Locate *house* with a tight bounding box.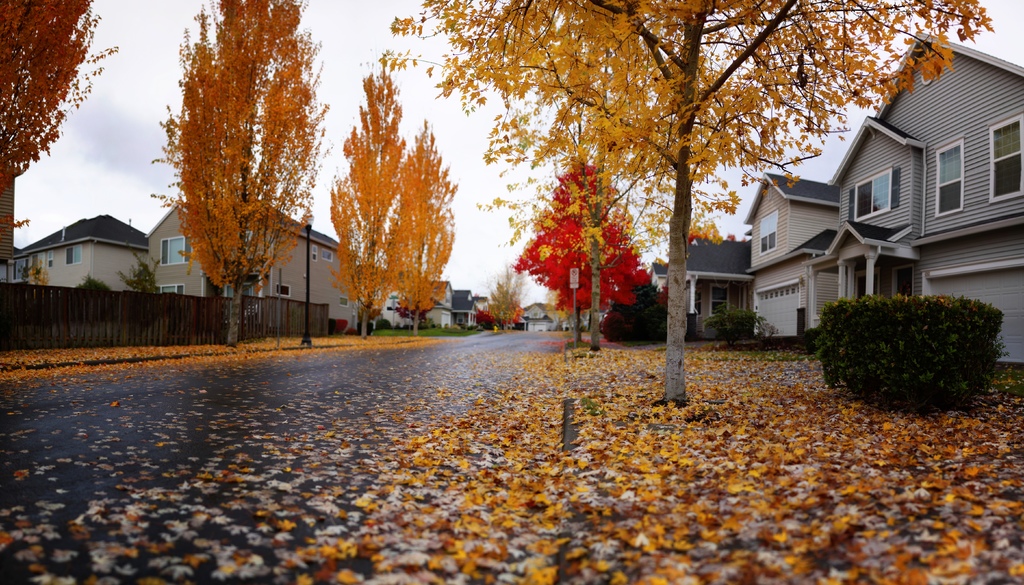
<bbox>14, 219, 149, 297</bbox>.
